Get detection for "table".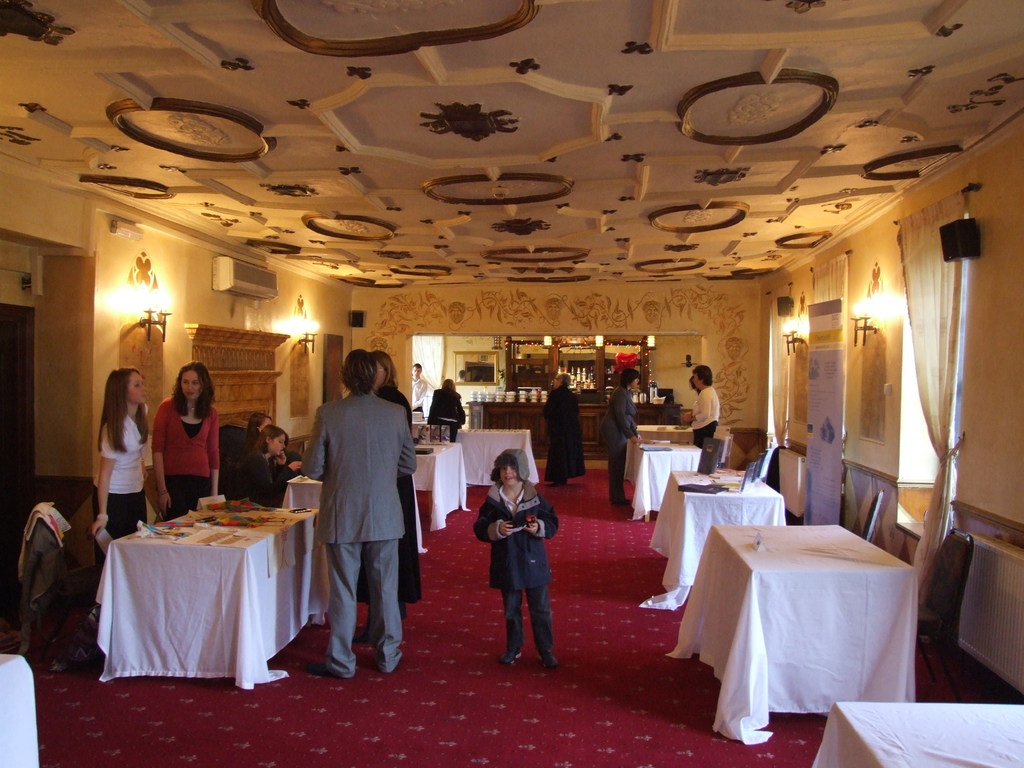
Detection: {"x1": 664, "y1": 524, "x2": 917, "y2": 748}.
